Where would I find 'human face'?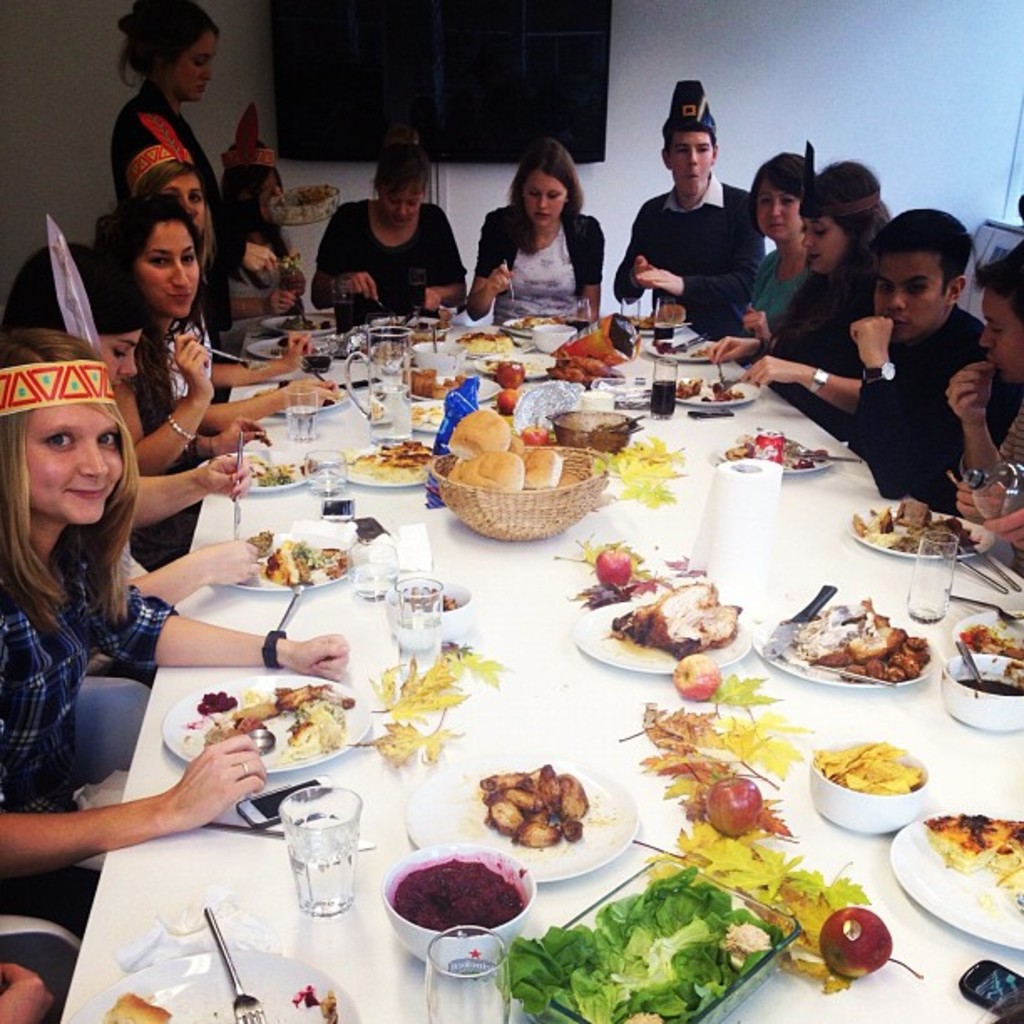
At <region>136, 219, 199, 321</region>.
